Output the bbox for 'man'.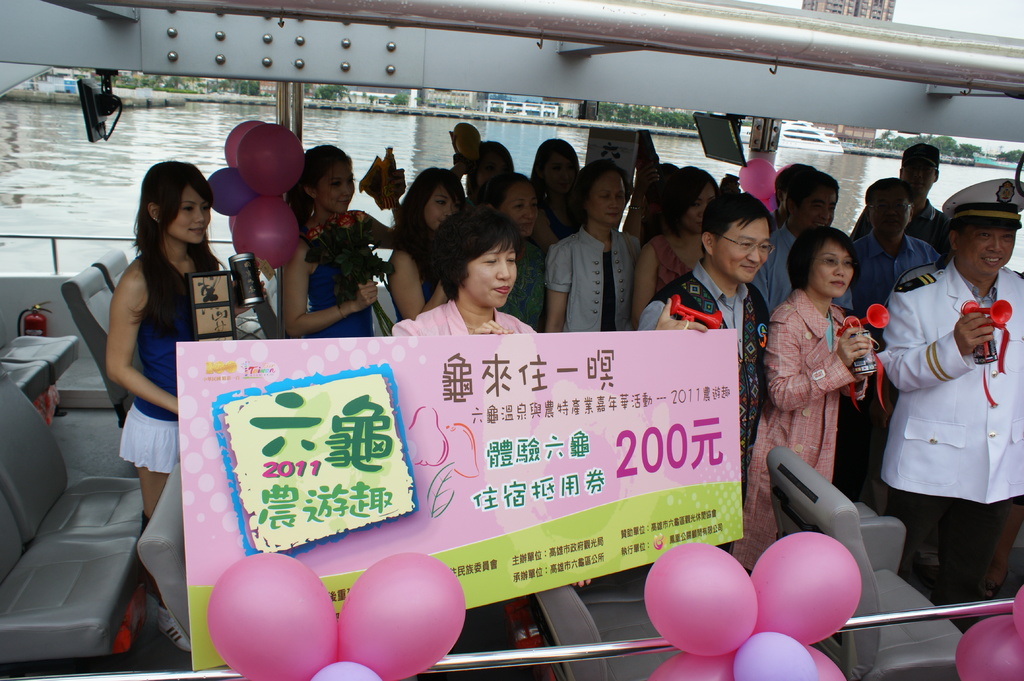
(655, 184, 774, 513).
